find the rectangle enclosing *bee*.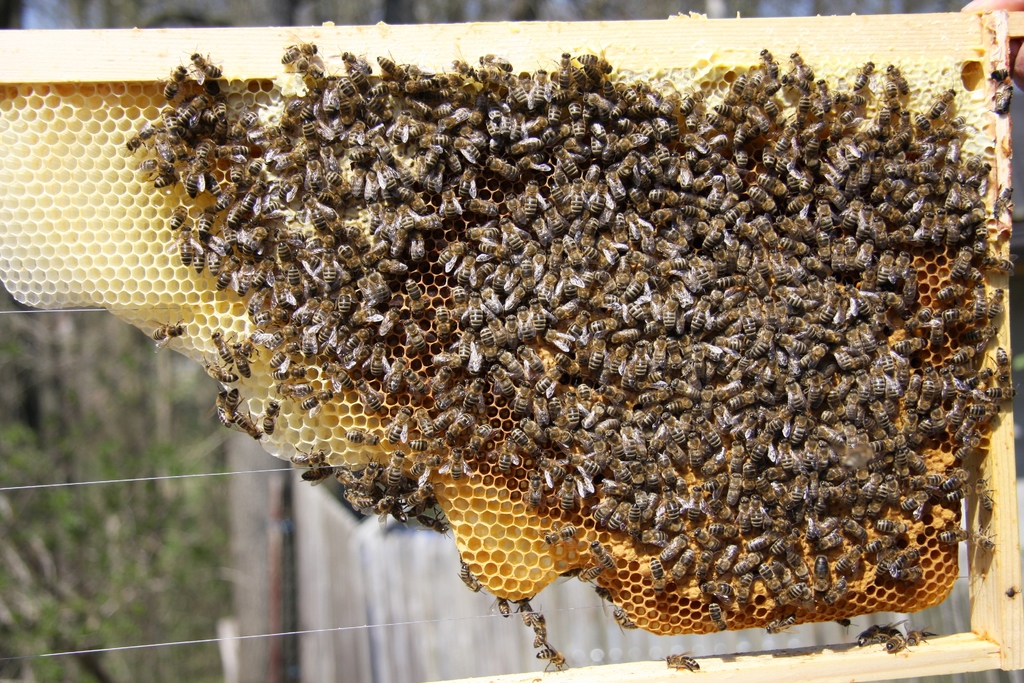
pyautogui.locateOnScreen(678, 91, 705, 116).
